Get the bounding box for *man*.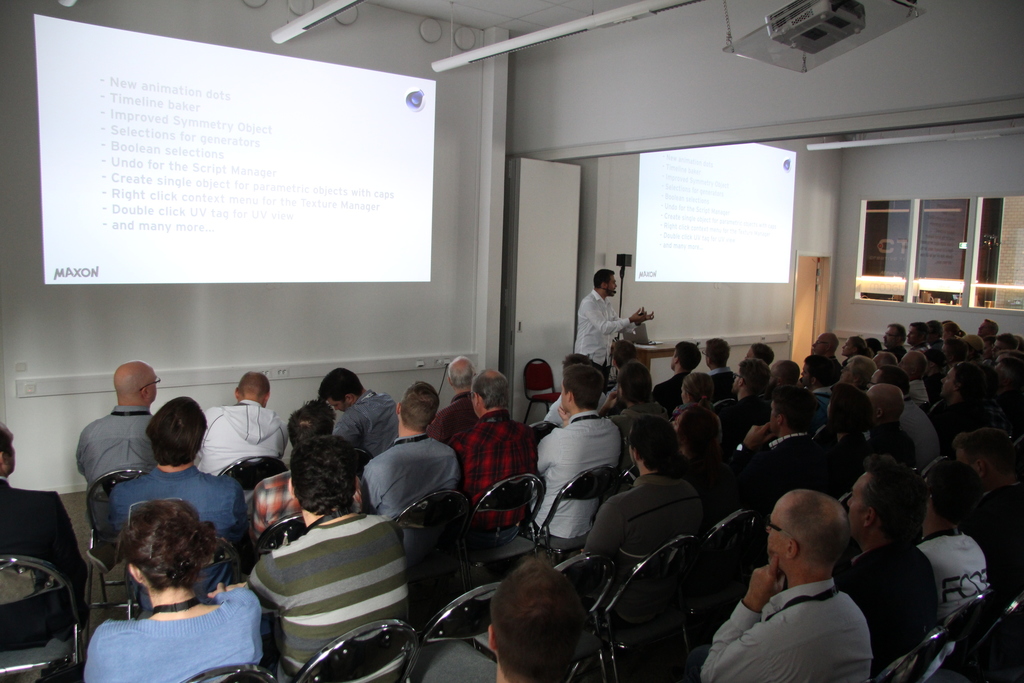
[873,349,893,370].
